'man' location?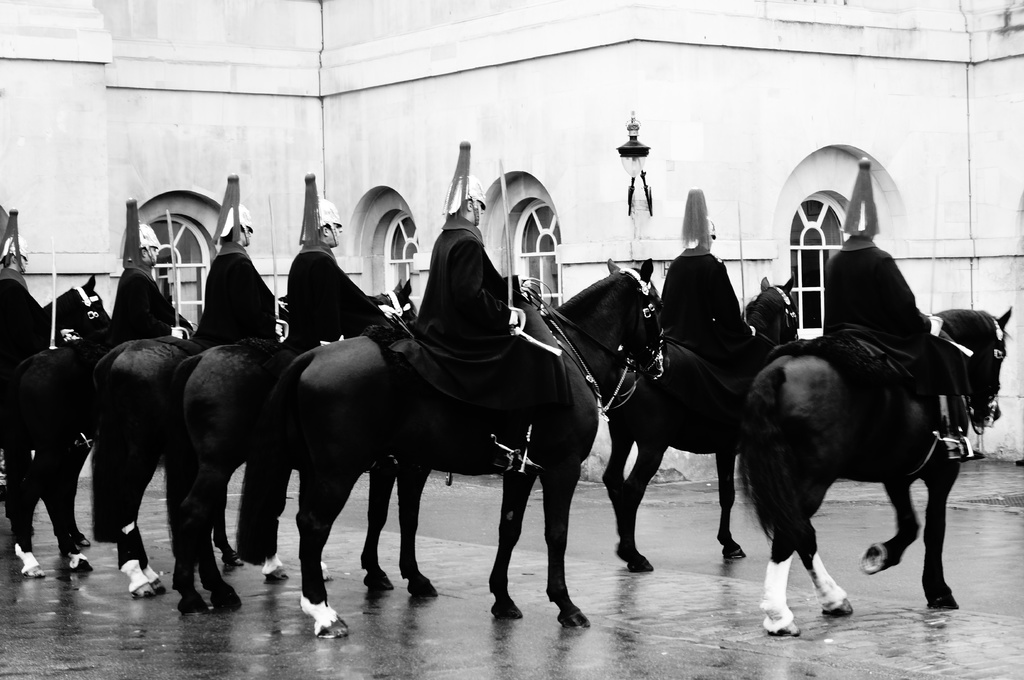
bbox=[198, 202, 289, 346]
